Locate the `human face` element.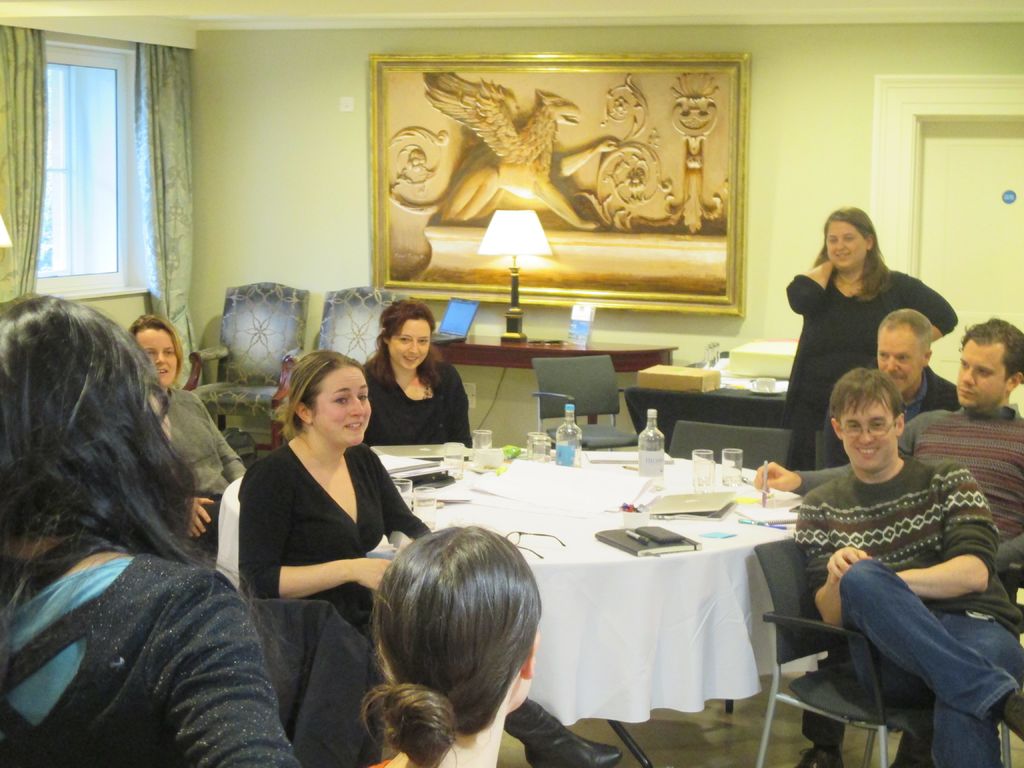
Element bbox: region(873, 323, 925, 389).
